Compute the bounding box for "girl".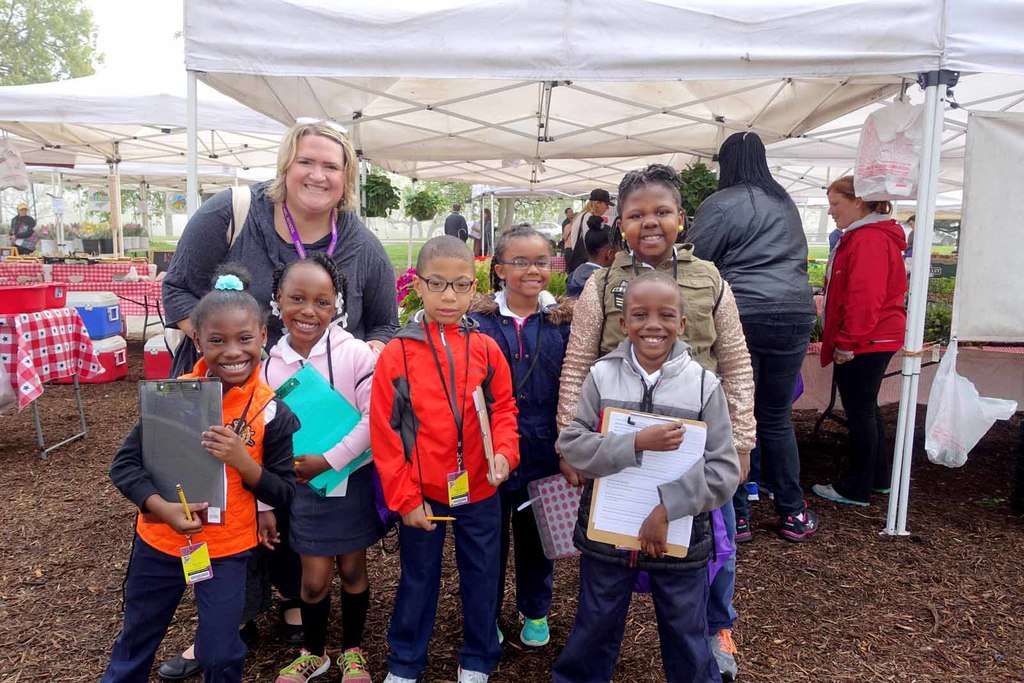
[x1=256, y1=252, x2=396, y2=682].
